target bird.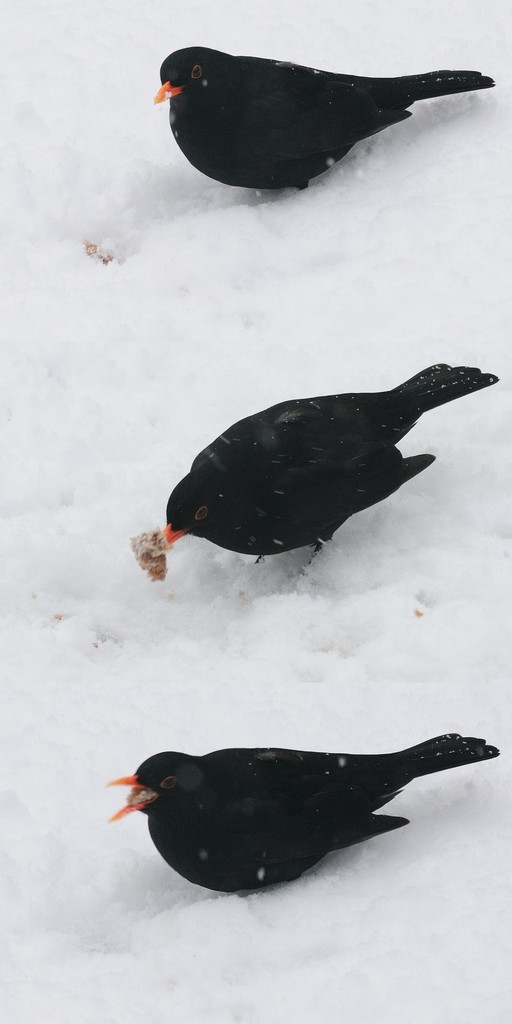
Target region: 134:33:511:196.
